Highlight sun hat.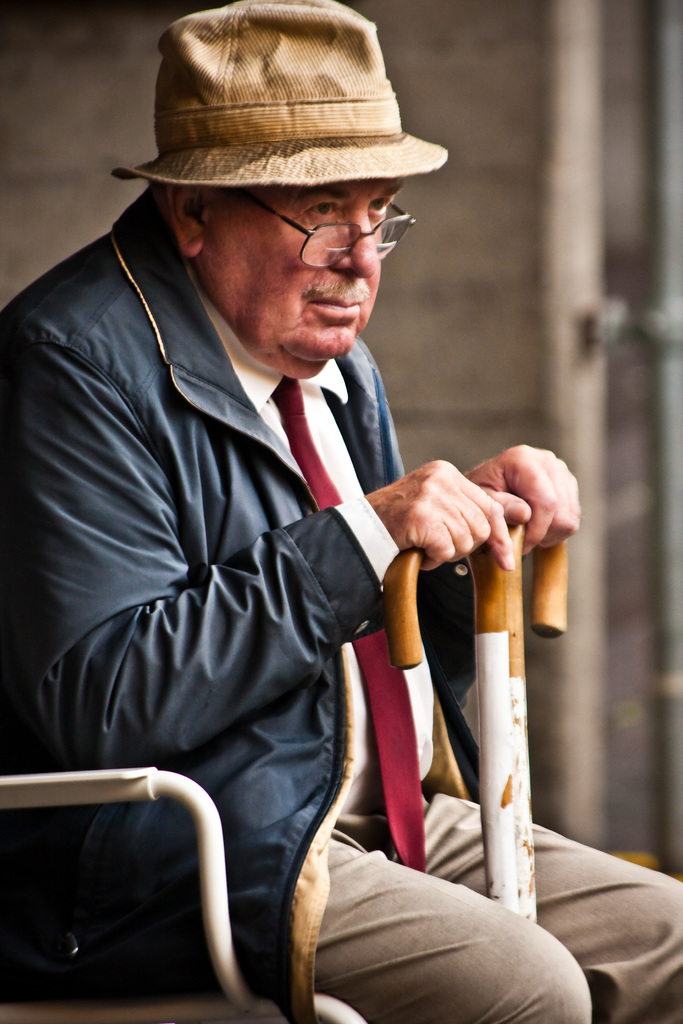
Highlighted region: {"left": 103, "top": 0, "right": 455, "bottom": 184}.
